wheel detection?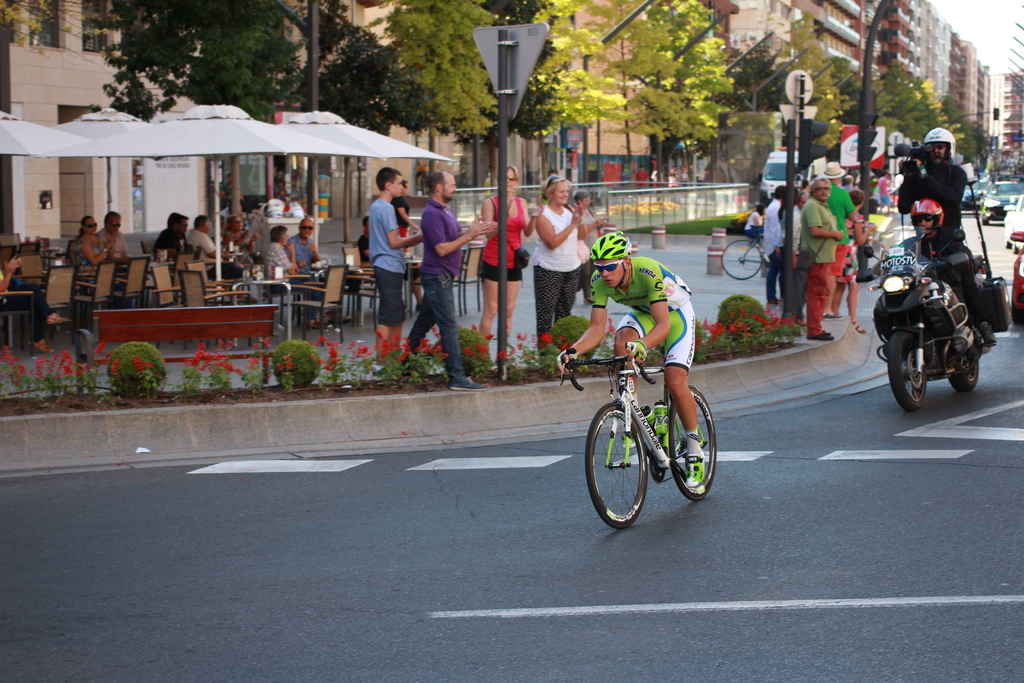
crop(721, 240, 764, 279)
